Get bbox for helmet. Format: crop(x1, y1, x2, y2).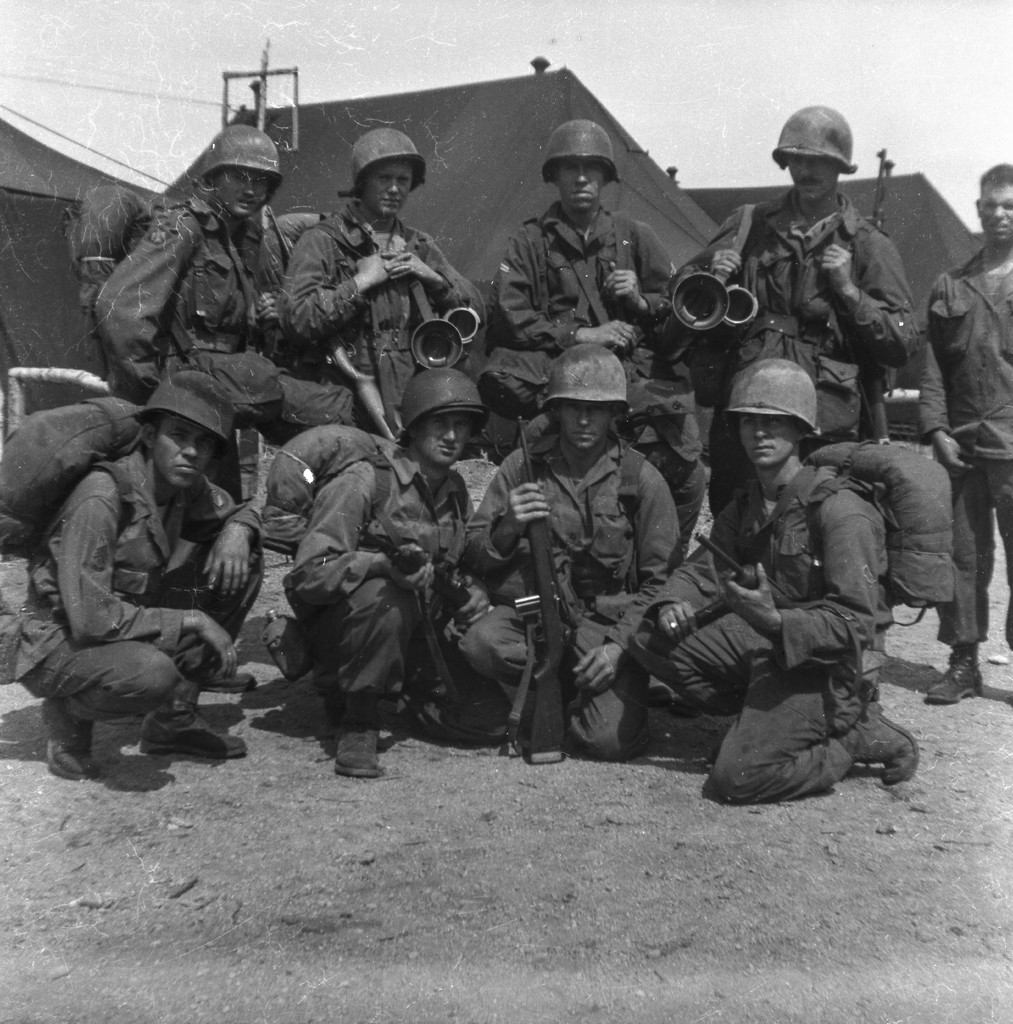
crop(541, 336, 637, 423).
